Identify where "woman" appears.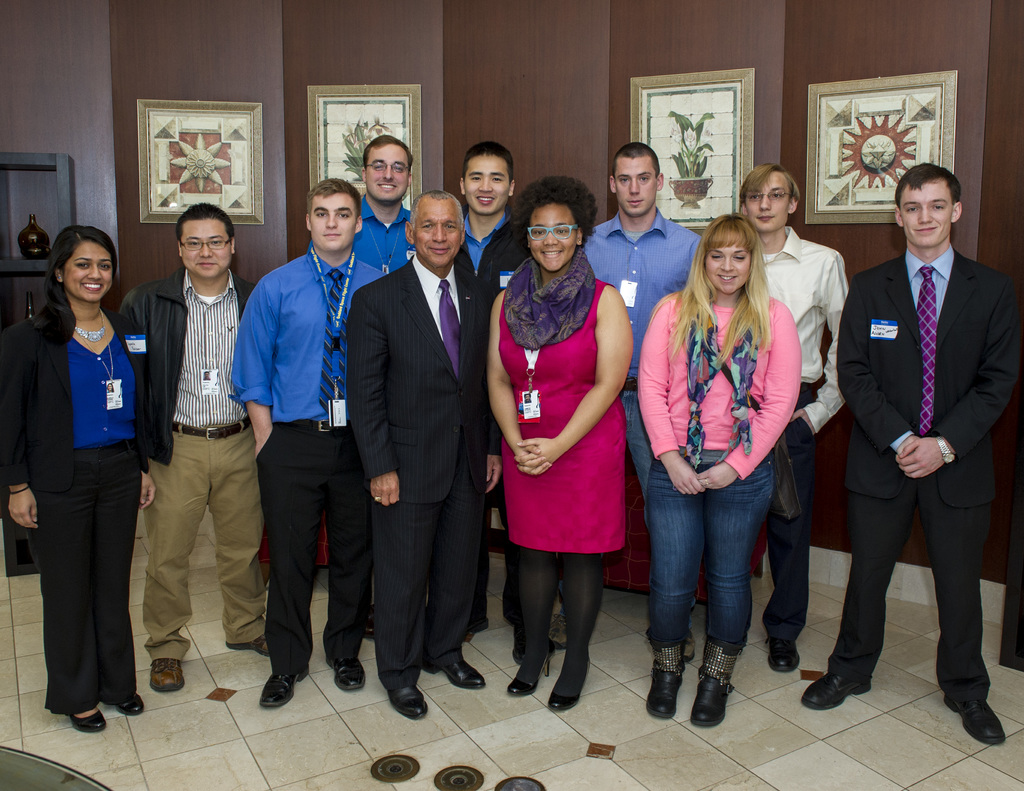
Appears at region(490, 177, 634, 712).
